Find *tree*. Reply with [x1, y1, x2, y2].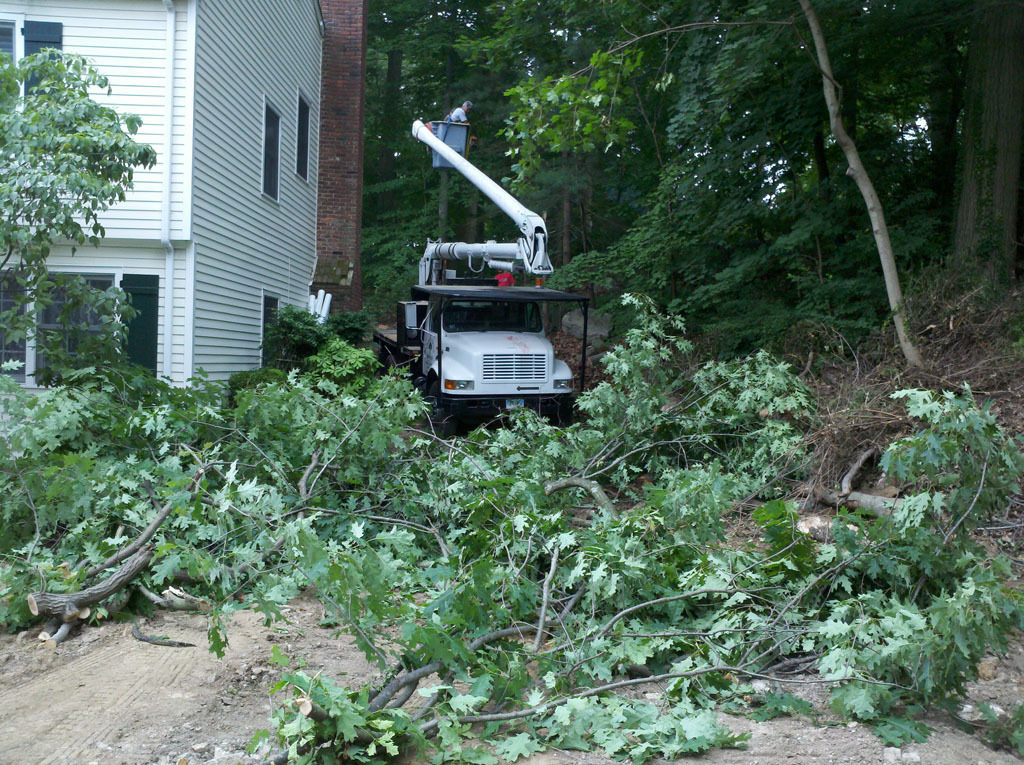
[496, 44, 645, 261].
